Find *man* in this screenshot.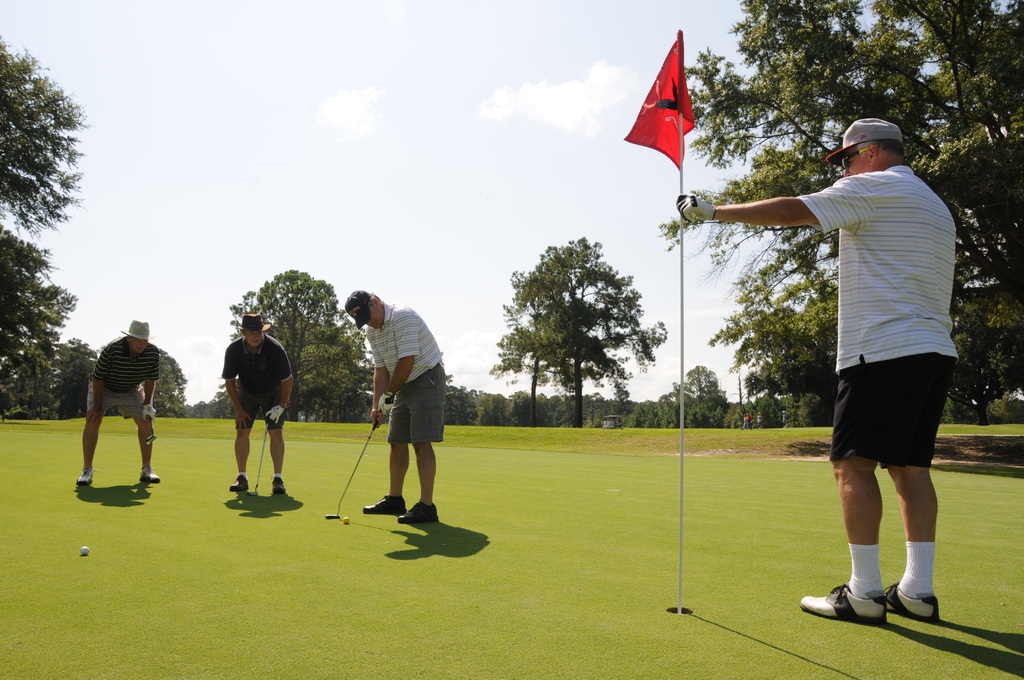
The bounding box for *man* is [76,318,166,488].
